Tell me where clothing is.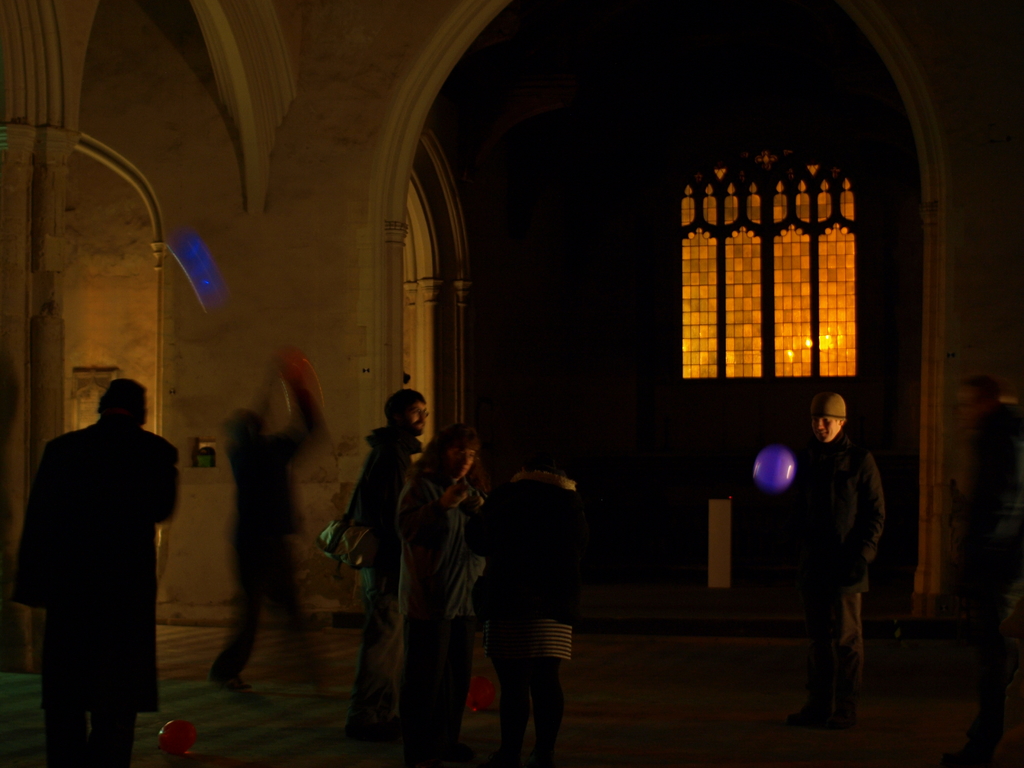
clothing is at <bbox>341, 425, 424, 761</bbox>.
